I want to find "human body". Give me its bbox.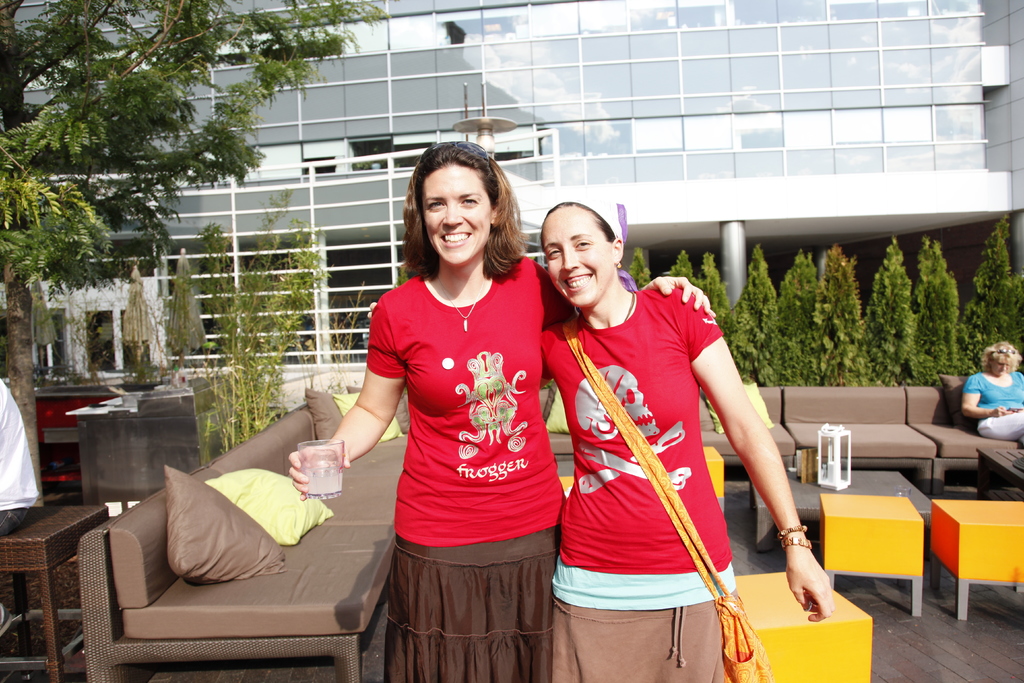
crop(285, 144, 714, 682).
